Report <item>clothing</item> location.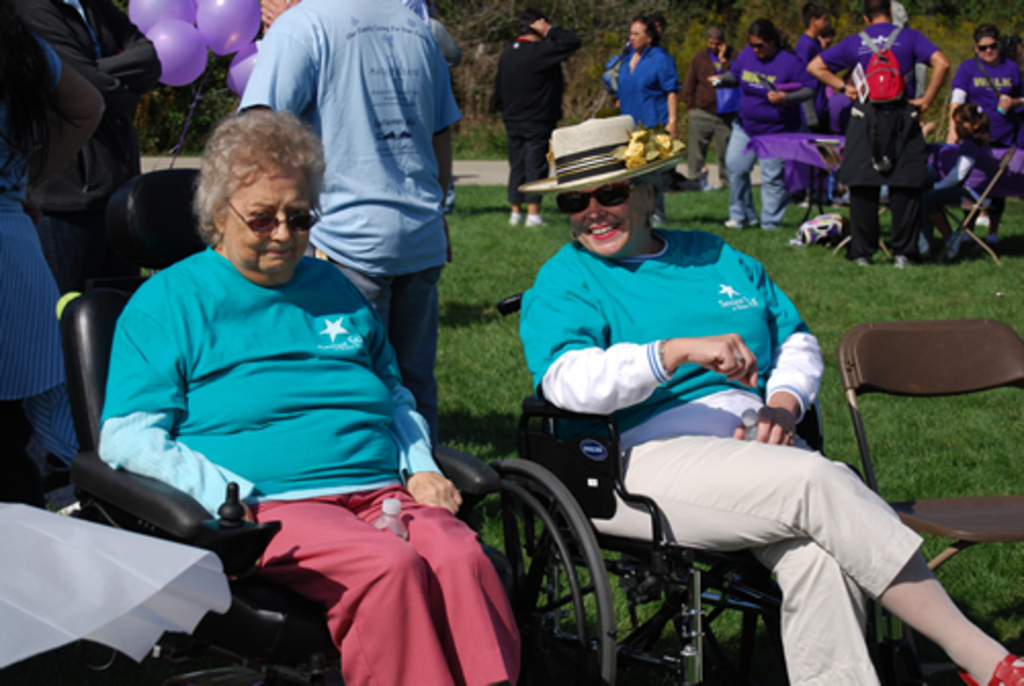
Report: [0,20,84,496].
